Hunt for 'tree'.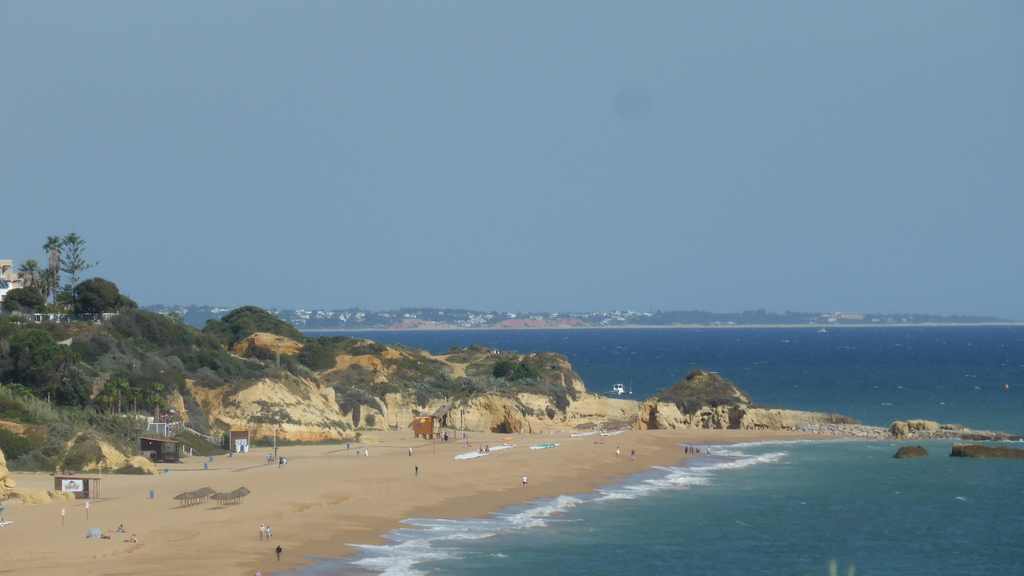
Hunted down at 176, 345, 262, 383.
